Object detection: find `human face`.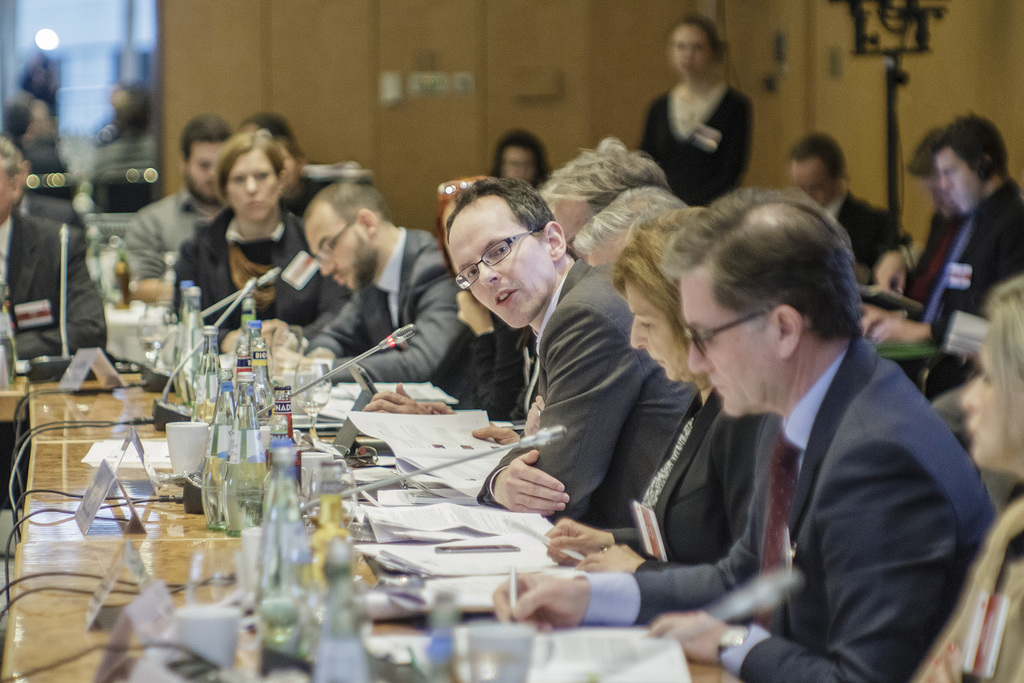
[935,158,981,219].
